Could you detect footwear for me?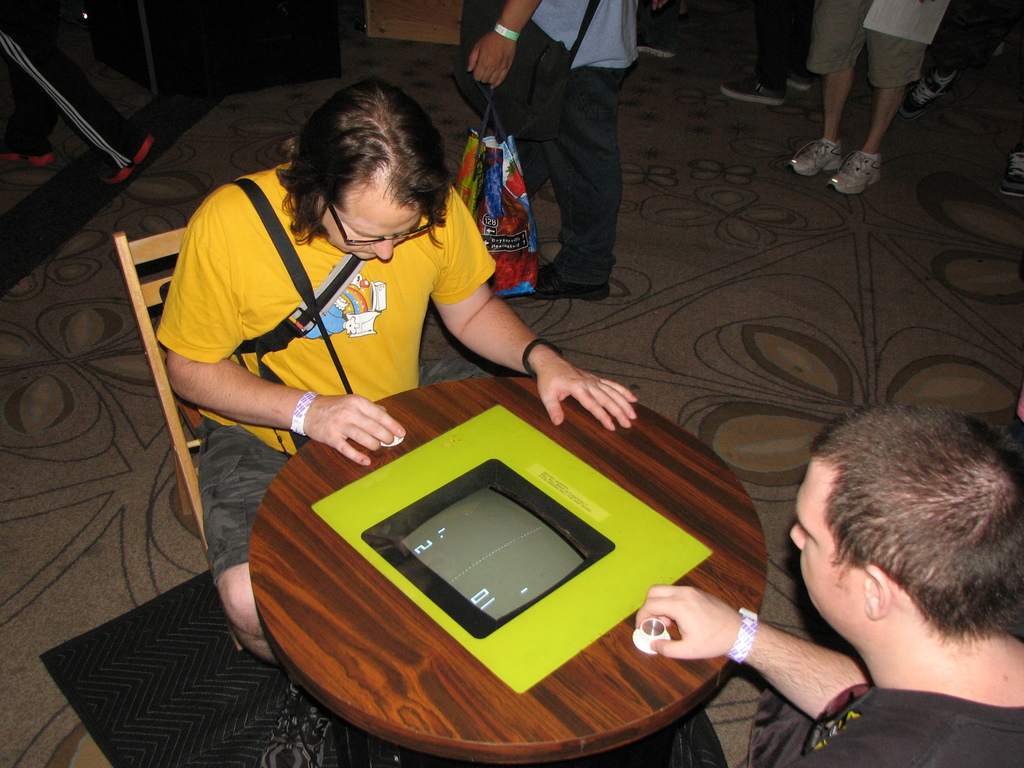
Detection result: (left=826, top=150, right=888, bottom=200).
